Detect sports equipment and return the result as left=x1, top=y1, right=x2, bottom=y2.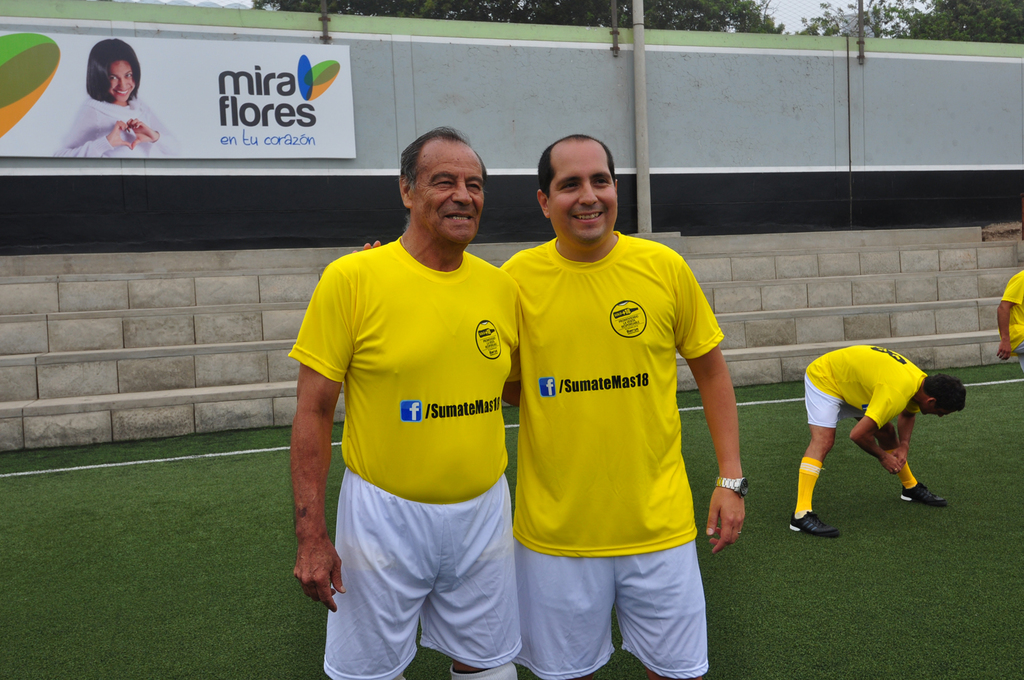
left=786, top=505, right=838, bottom=539.
